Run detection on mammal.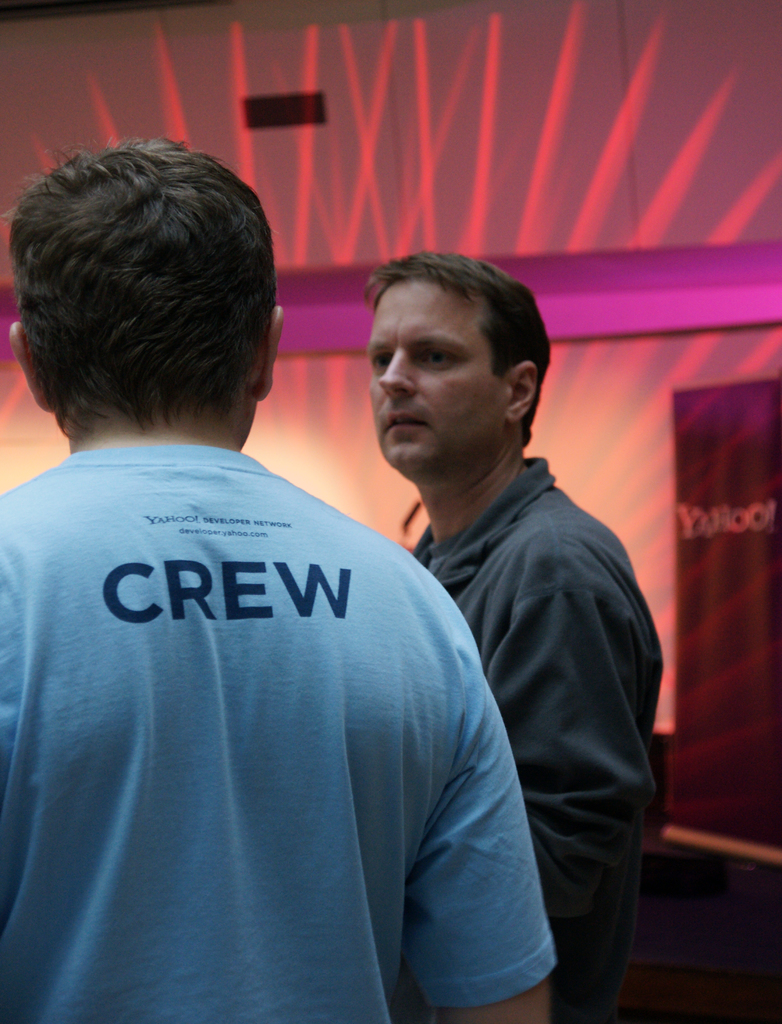
Result: Rect(339, 232, 684, 1023).
